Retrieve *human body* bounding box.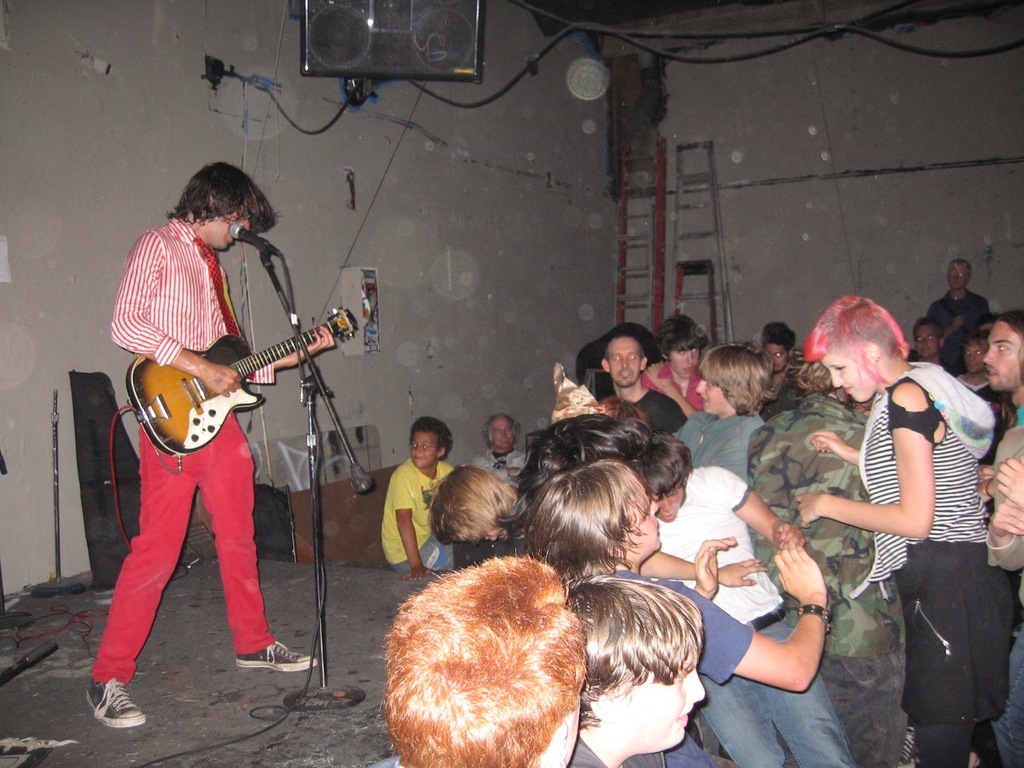
Bounding box: [114, 194, 335, 679].
